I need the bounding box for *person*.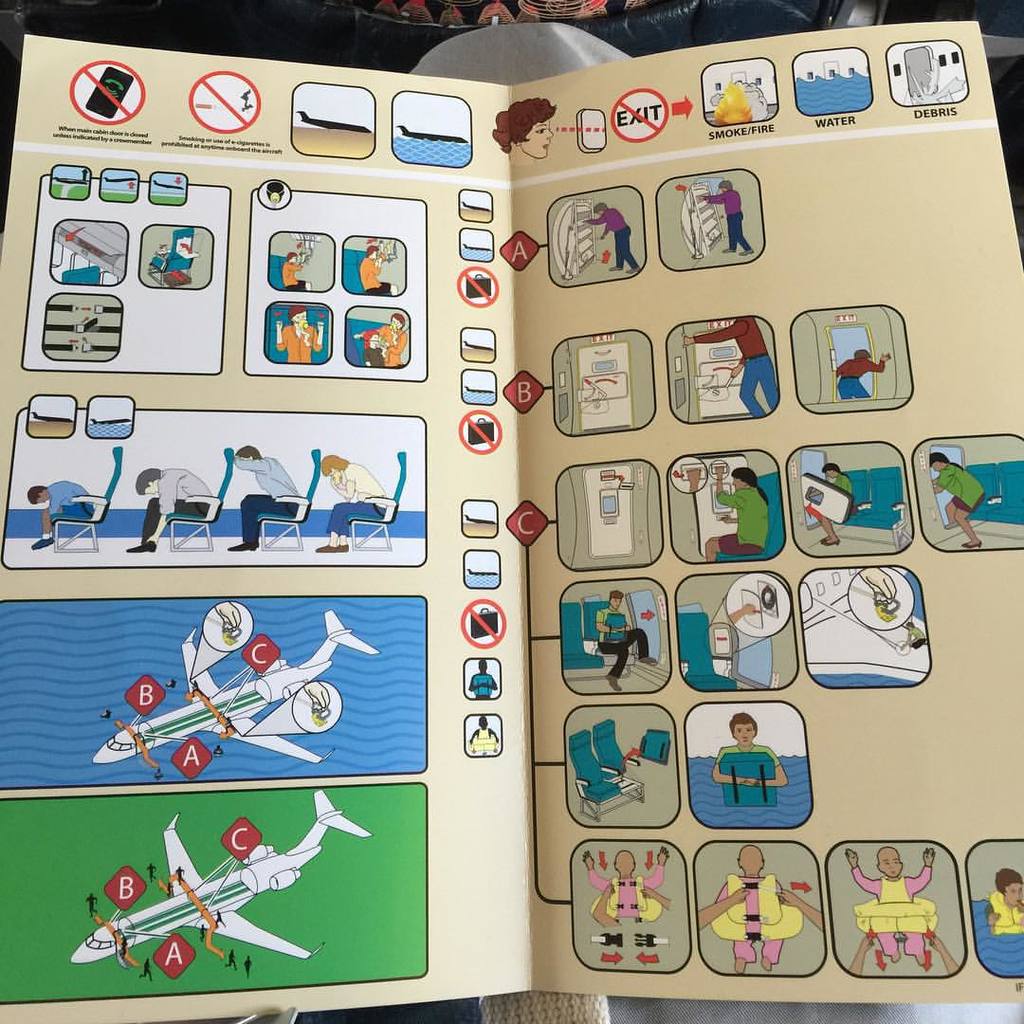
Here it is: <box>320,453,390,550</box>.
